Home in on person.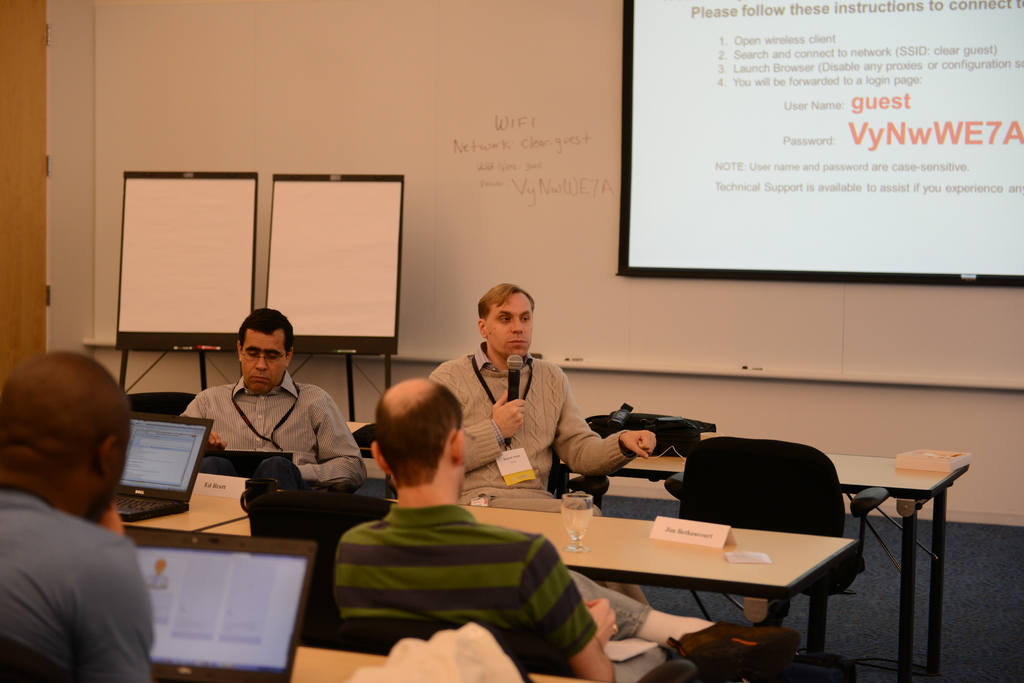
Homed in at 332 378 797 682.
